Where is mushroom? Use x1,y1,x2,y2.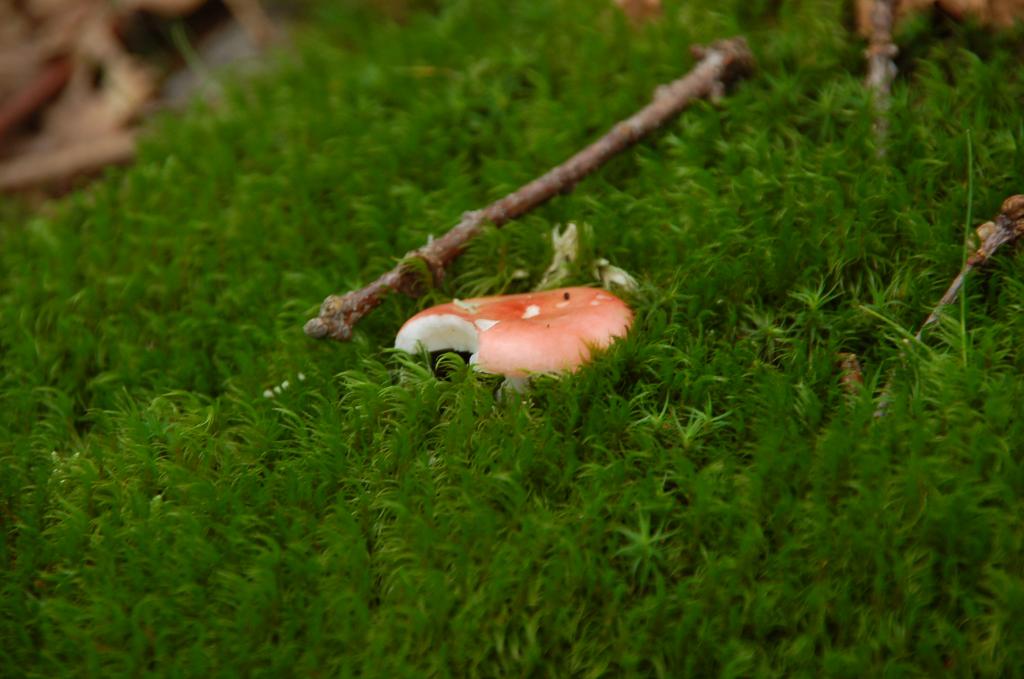
390,275,652,401.
